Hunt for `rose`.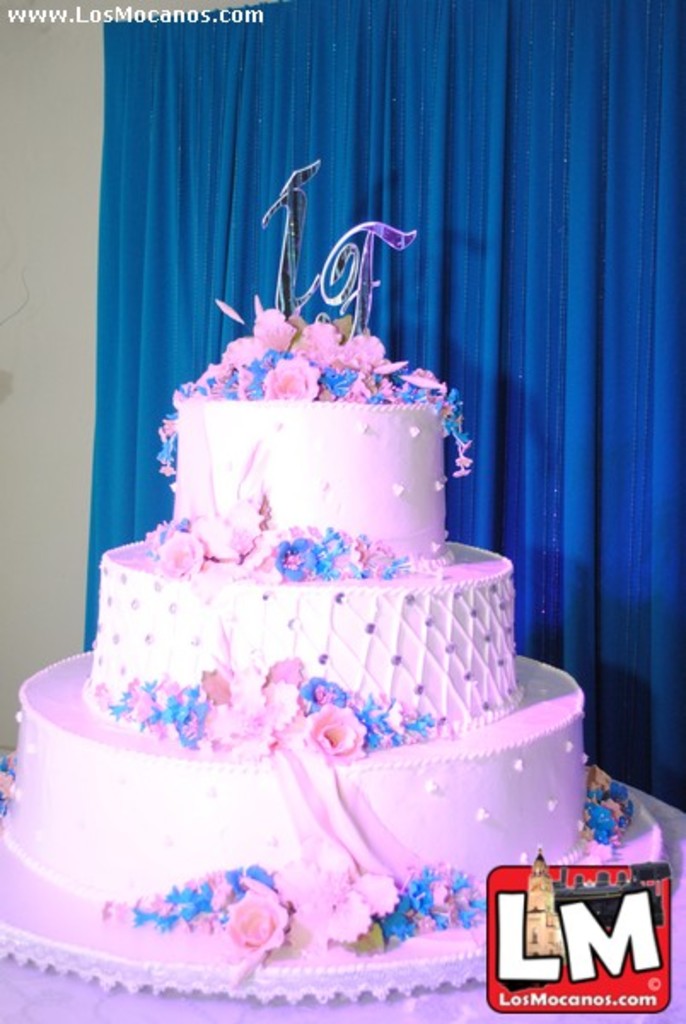
Hunted down at bbox=[215, 336, 256, 364].
